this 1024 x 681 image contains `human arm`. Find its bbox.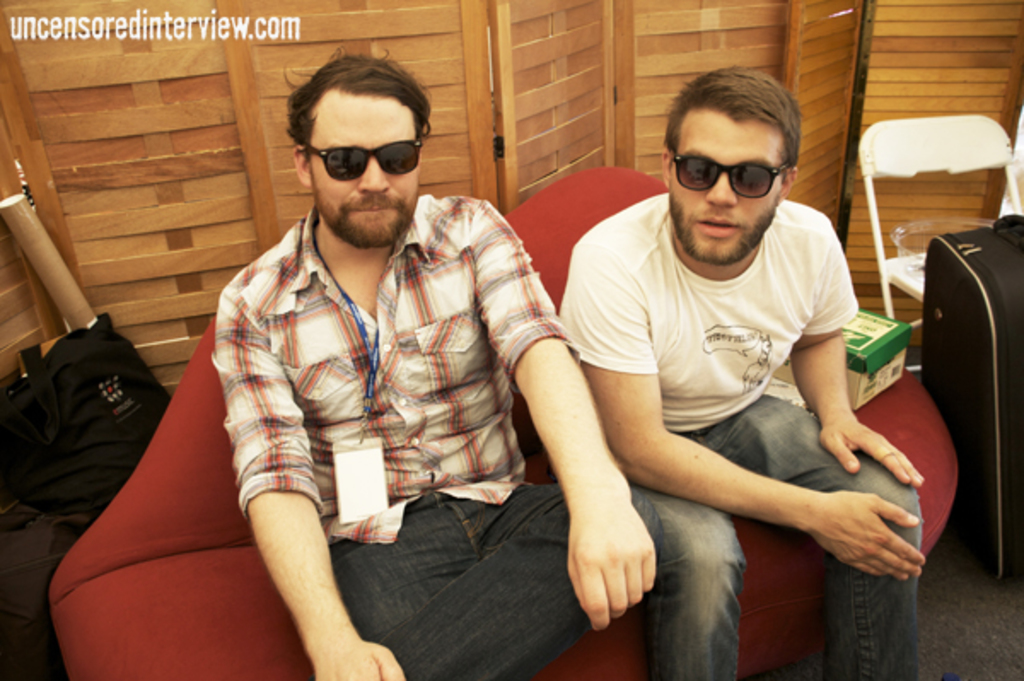
crop(207, 280, 413, 679).
